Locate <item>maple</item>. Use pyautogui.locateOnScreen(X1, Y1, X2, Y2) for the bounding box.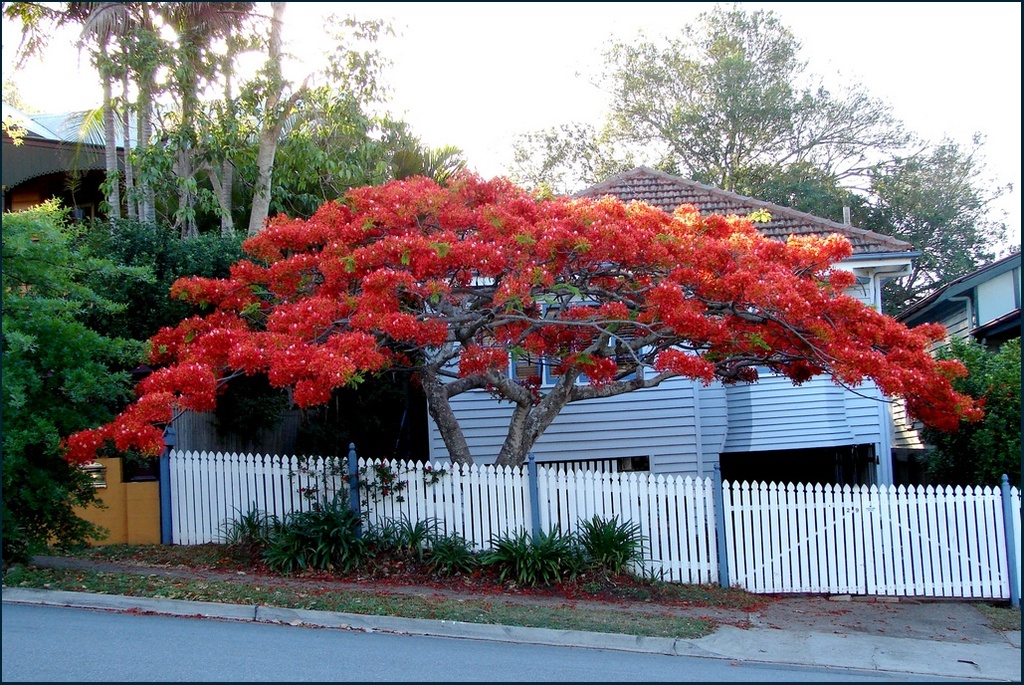
pyautogui.locateOnScreen(224, 1, 379, 240).
